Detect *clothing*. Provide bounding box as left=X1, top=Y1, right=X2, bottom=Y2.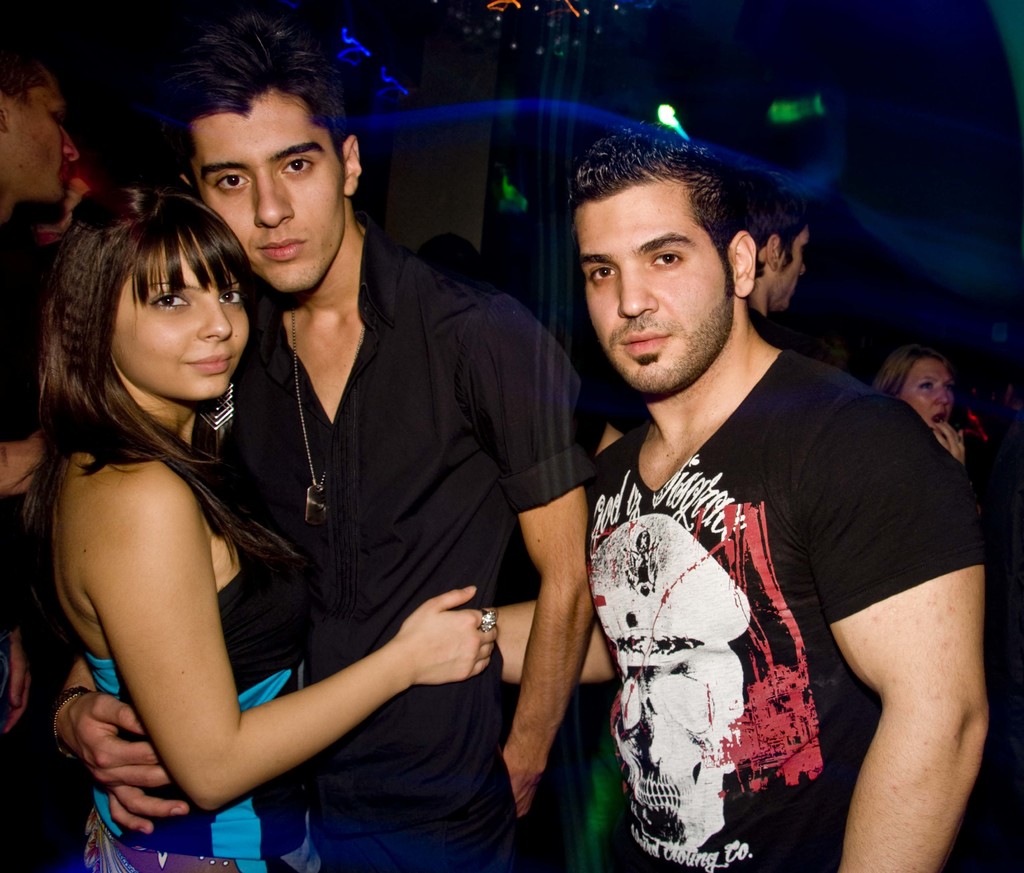
left=197, top=220, right=583, bottom=872.
